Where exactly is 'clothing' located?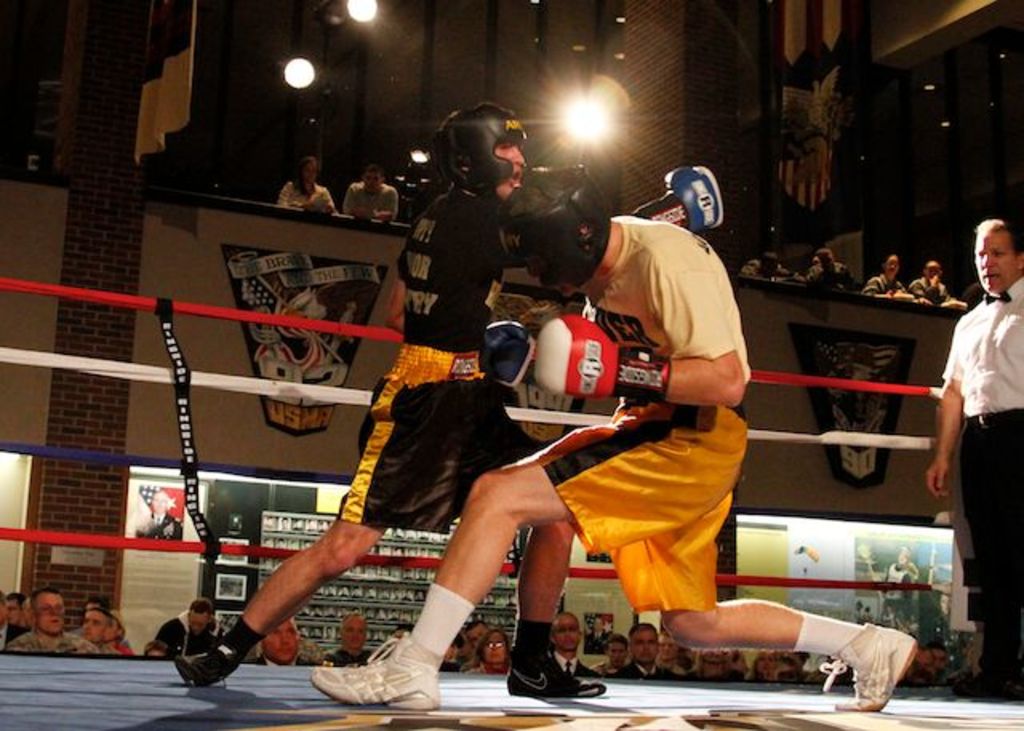
Its bounding box is 3:625:101:653.
